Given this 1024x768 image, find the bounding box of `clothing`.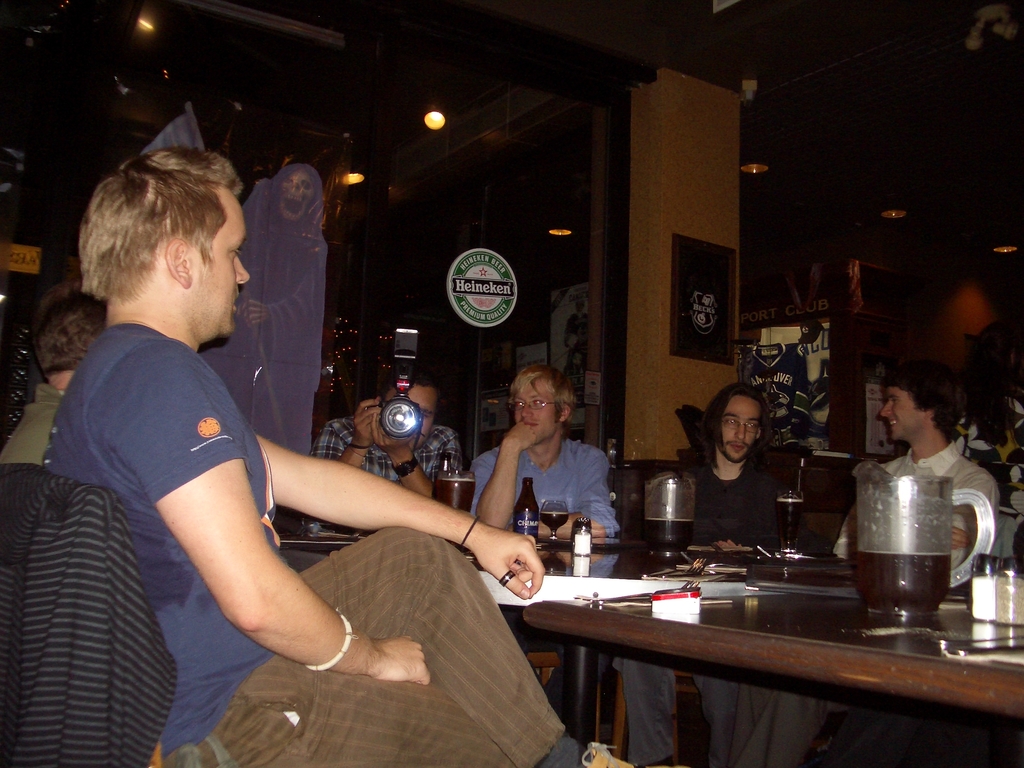
<region>308, 414, 469, 478</region>.
